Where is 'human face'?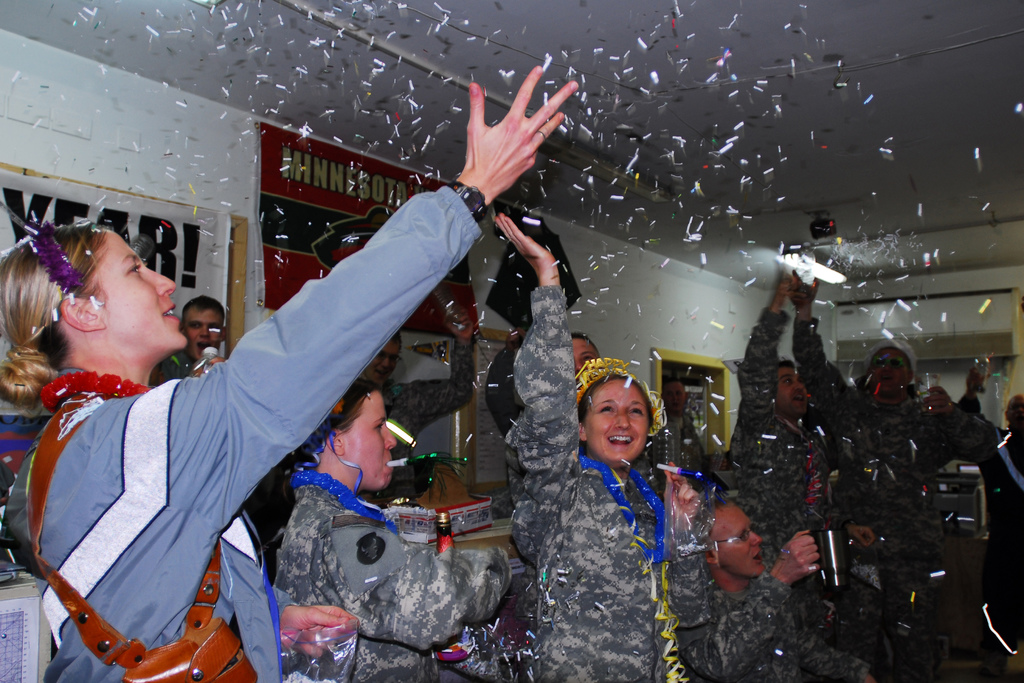
select_region(867, 346, 908, 393).
